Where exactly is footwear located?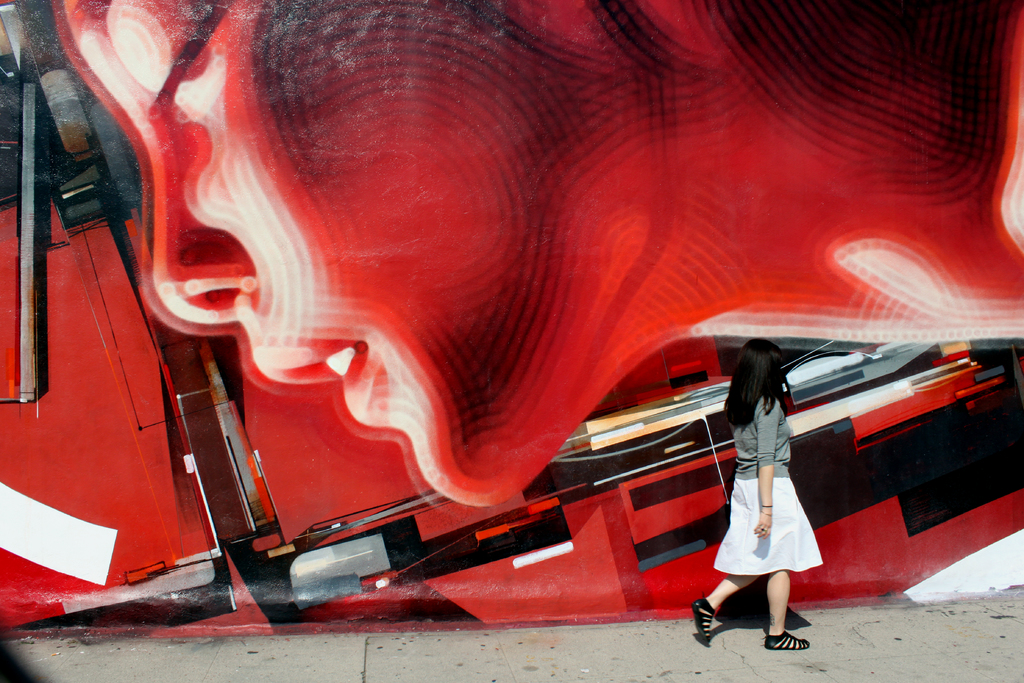
Its bounding box is BBox(691, 595, 714, 647).
